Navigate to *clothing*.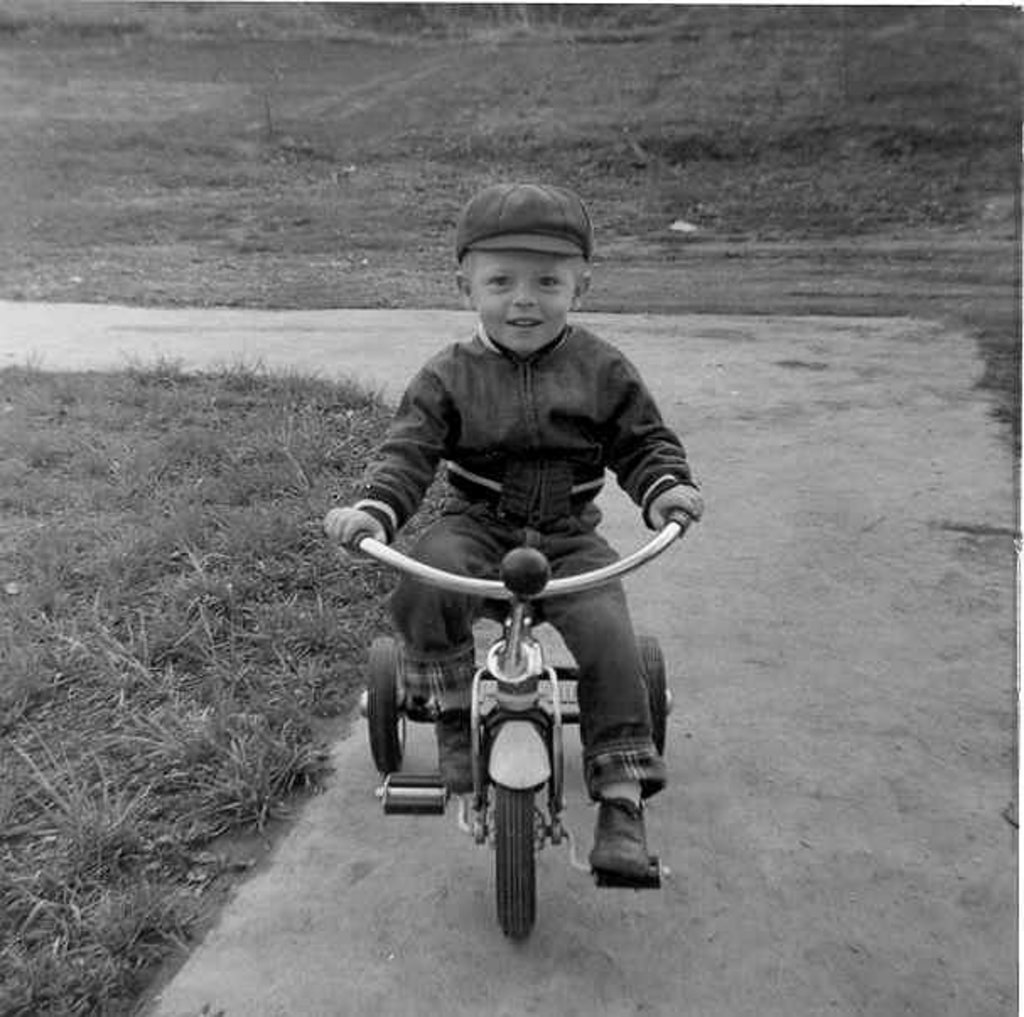
Navigation target: bbox=[356, 324, 702, 803].
